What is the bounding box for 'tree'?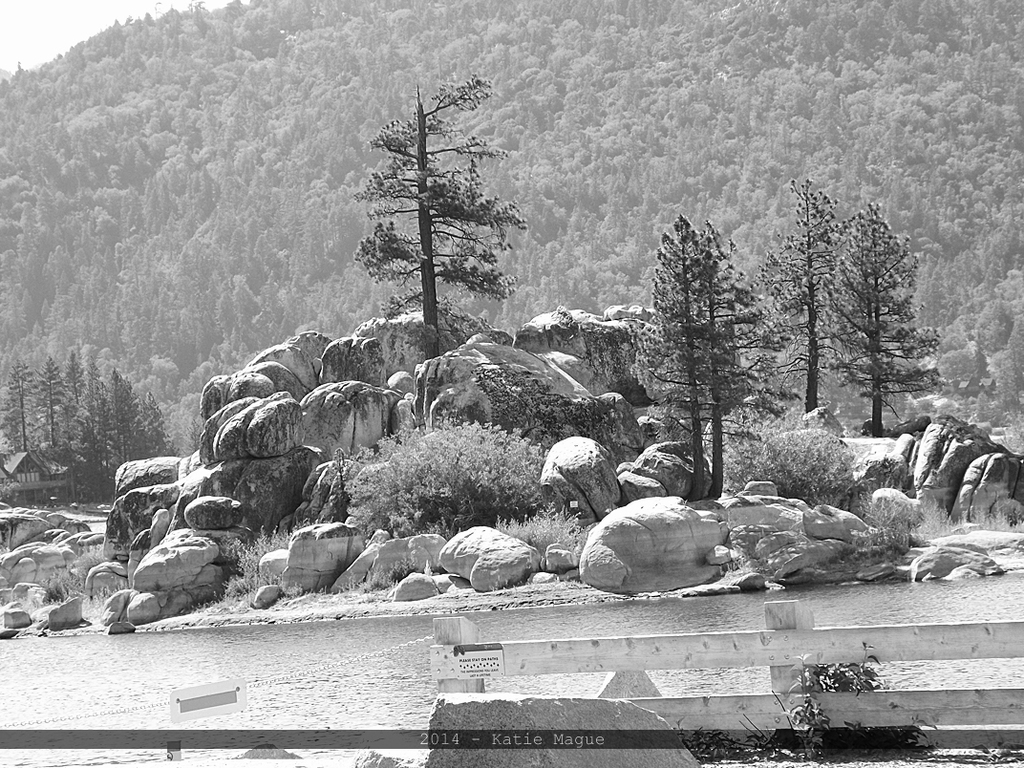
Rect(692, 224, 788, 504).
